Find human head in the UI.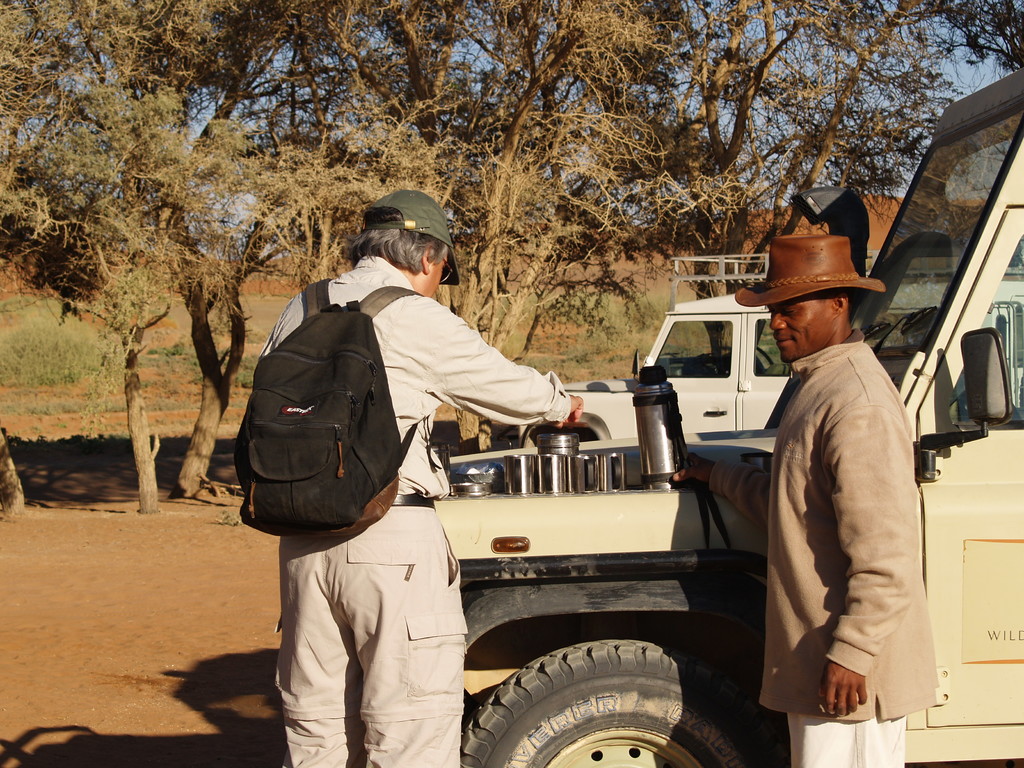
UI element at bbox=(767, 241, 867, 363).
